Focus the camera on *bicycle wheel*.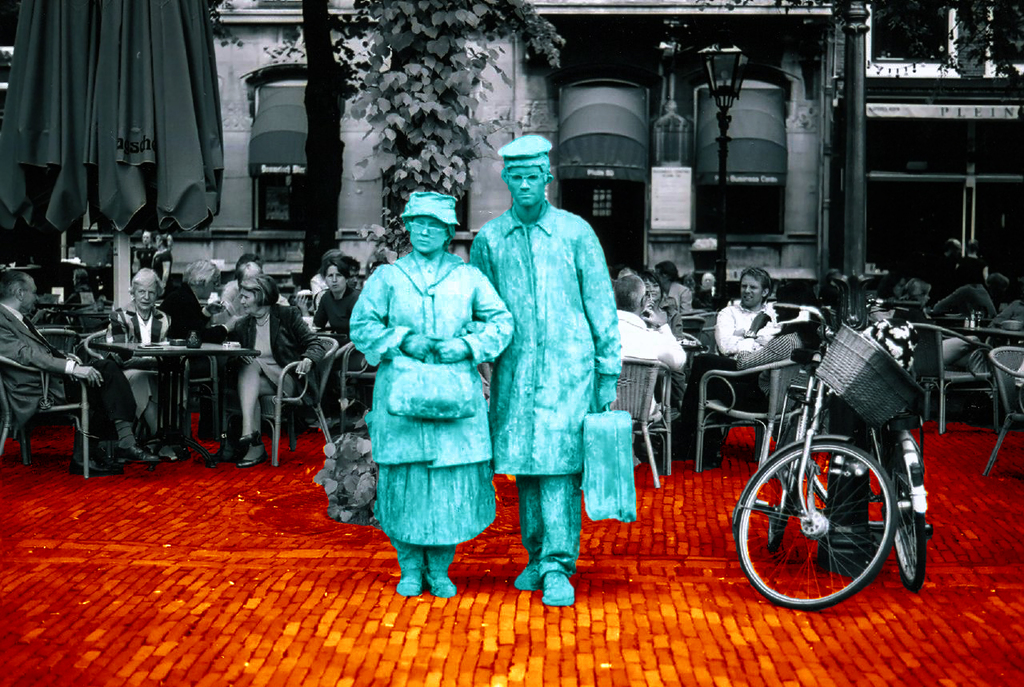
Focus region: <region>741, 437, 916, 613</region>.
